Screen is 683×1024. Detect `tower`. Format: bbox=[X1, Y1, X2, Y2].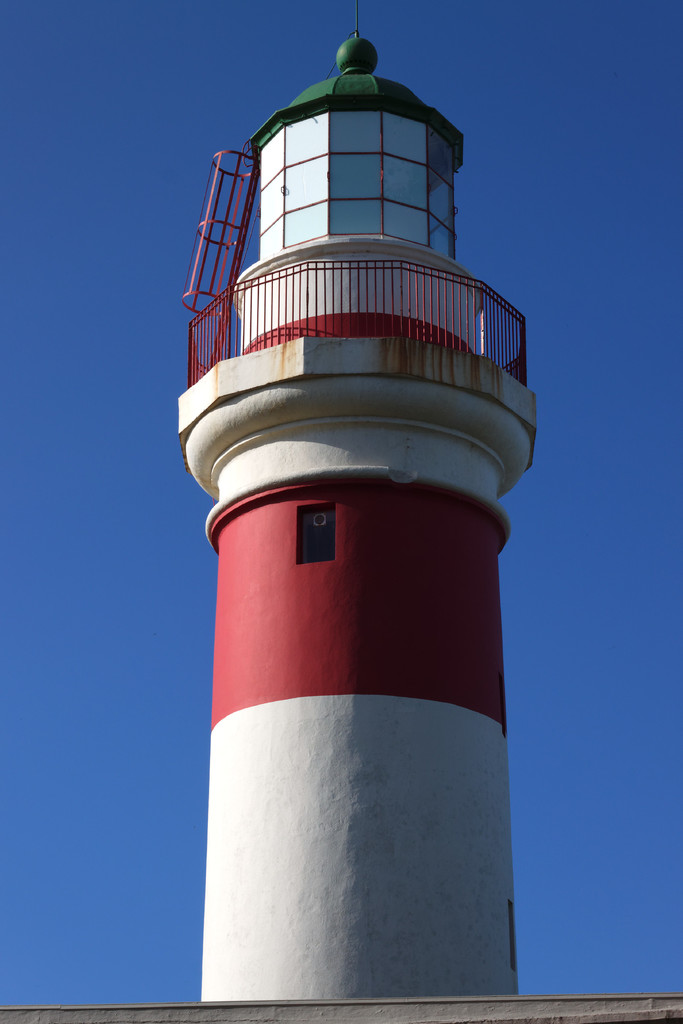
bbox=[170, 7, 542, 998].
